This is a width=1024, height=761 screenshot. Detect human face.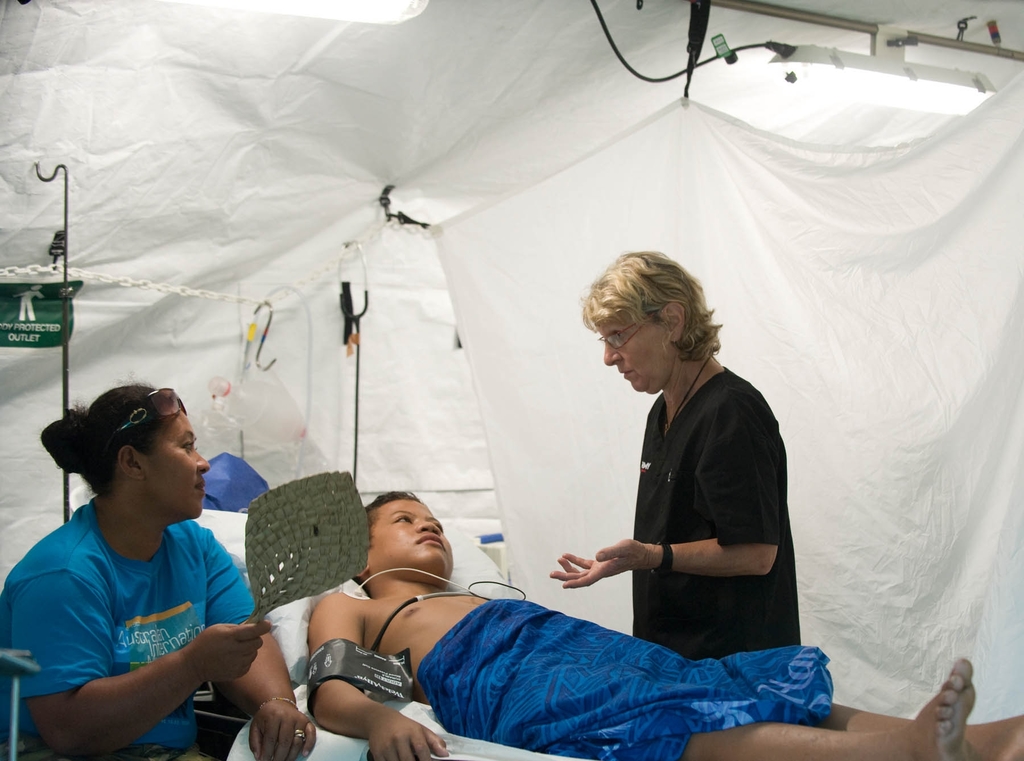
detection(374, 499, 456, 574).
